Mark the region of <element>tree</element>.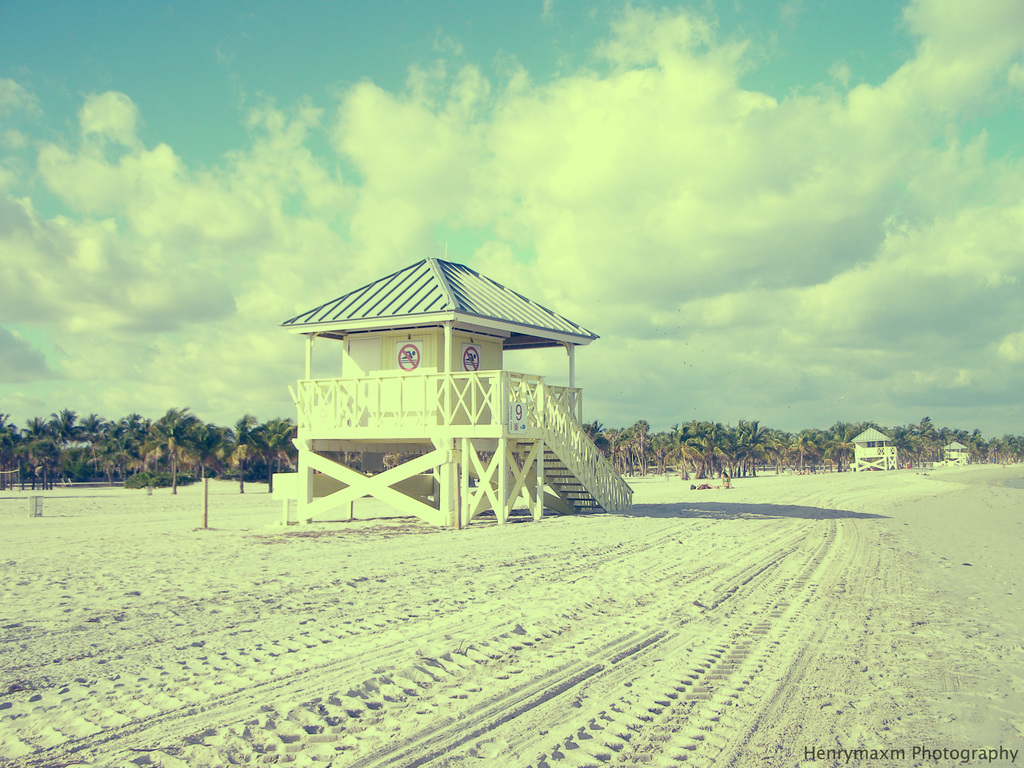
Region: bbox=(588, 418, 606, 429).
